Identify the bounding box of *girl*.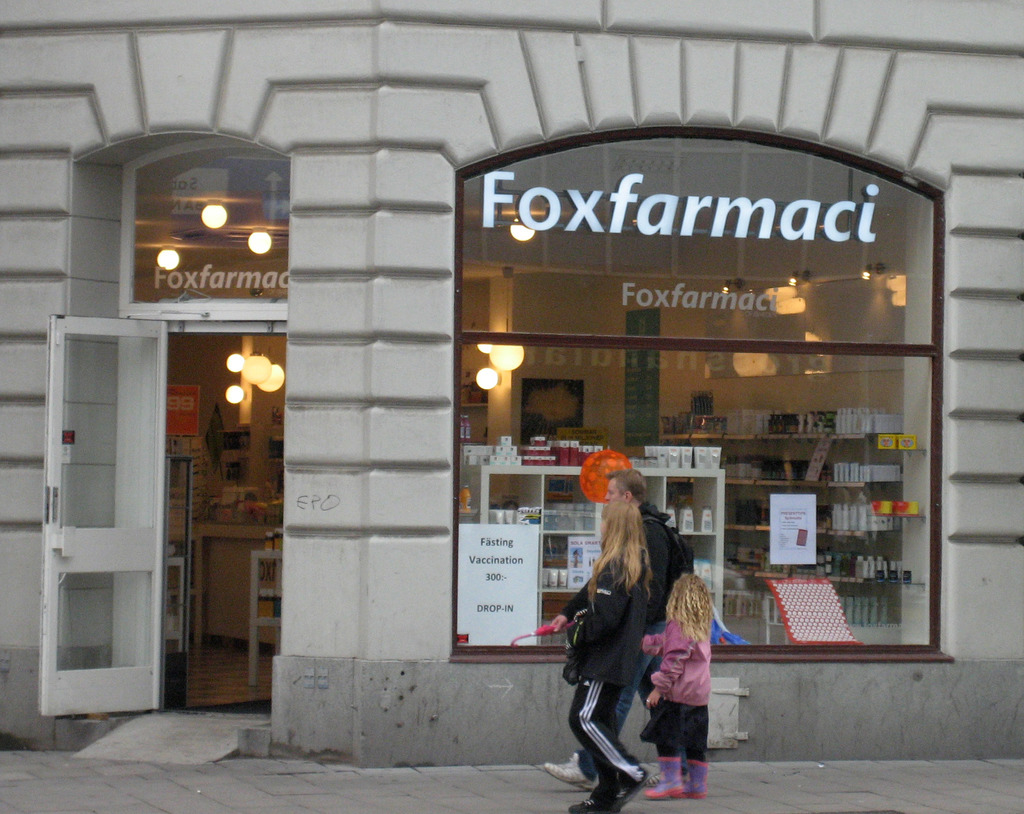
(559, 497, 652, 813).
